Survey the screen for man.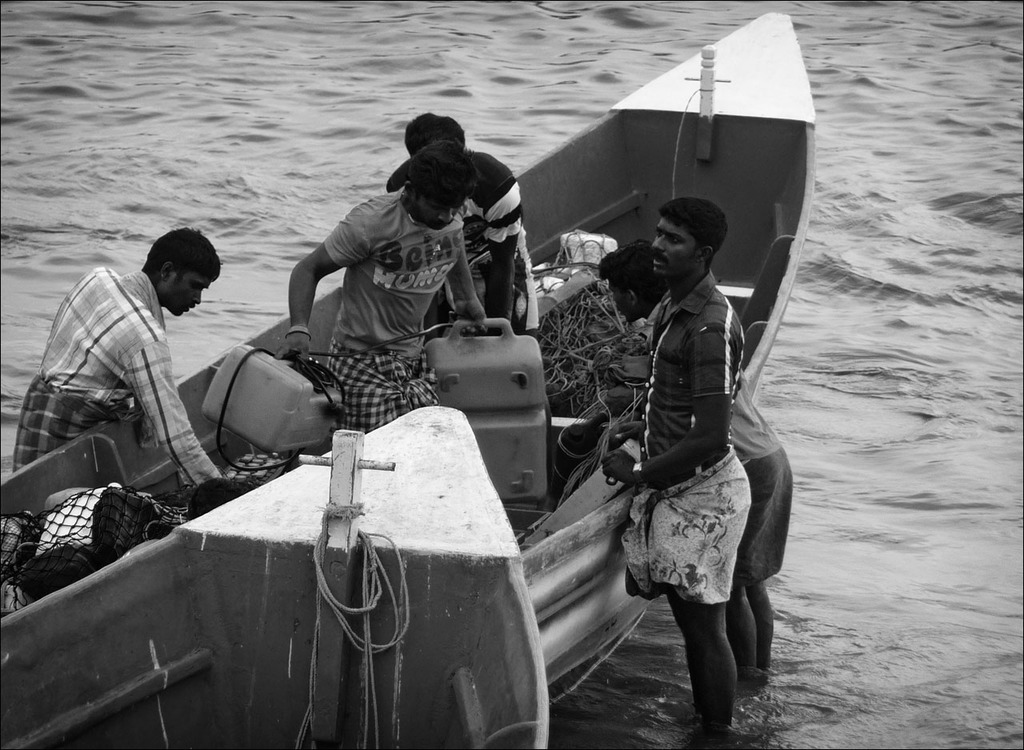
Survey found: bbox=(286, 143, 489, 439).
